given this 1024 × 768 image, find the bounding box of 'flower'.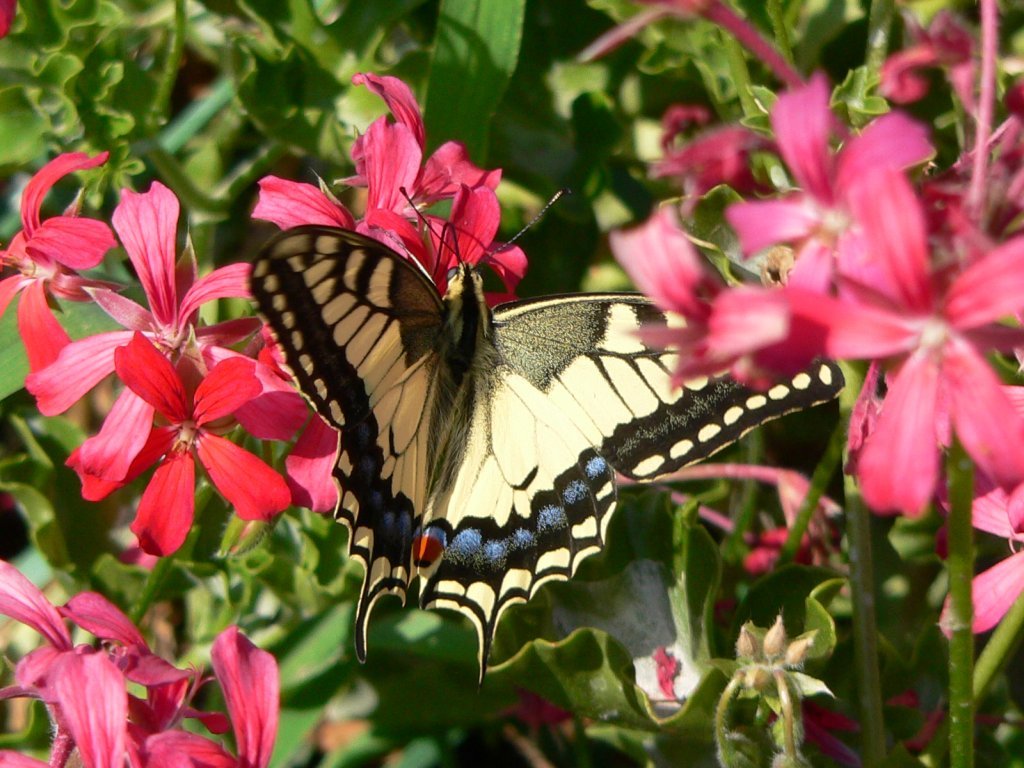
left=247, top=71, right=528, bottom=302.
